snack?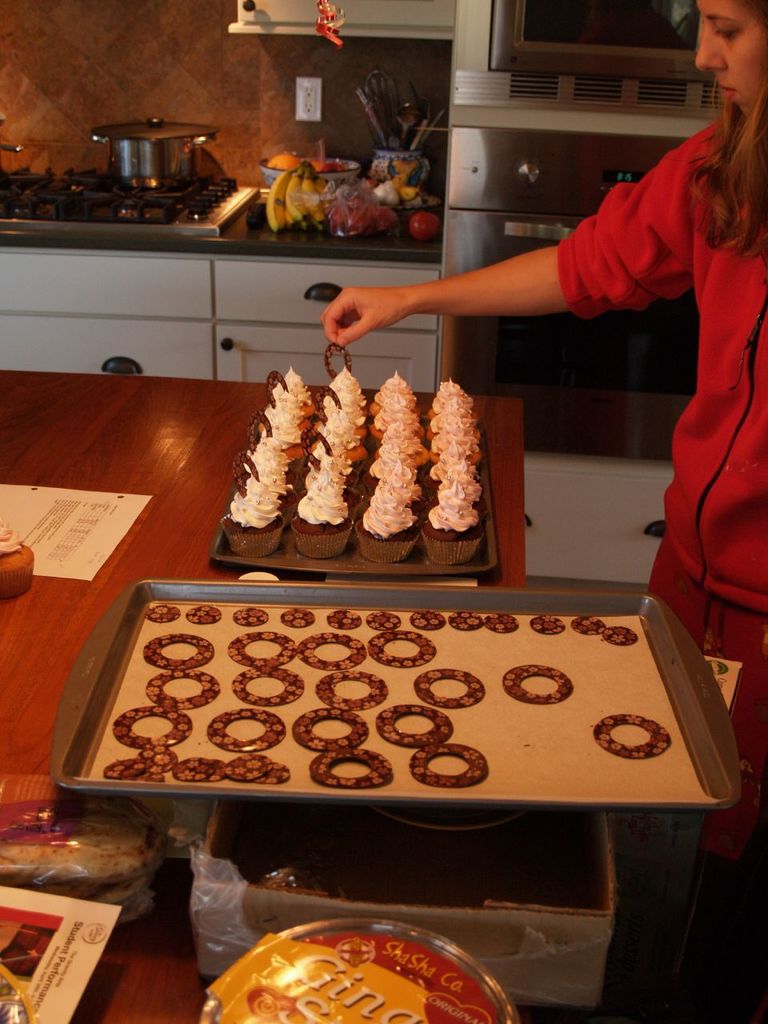
(x1=143, y1=634, x2=215, y2=669)
